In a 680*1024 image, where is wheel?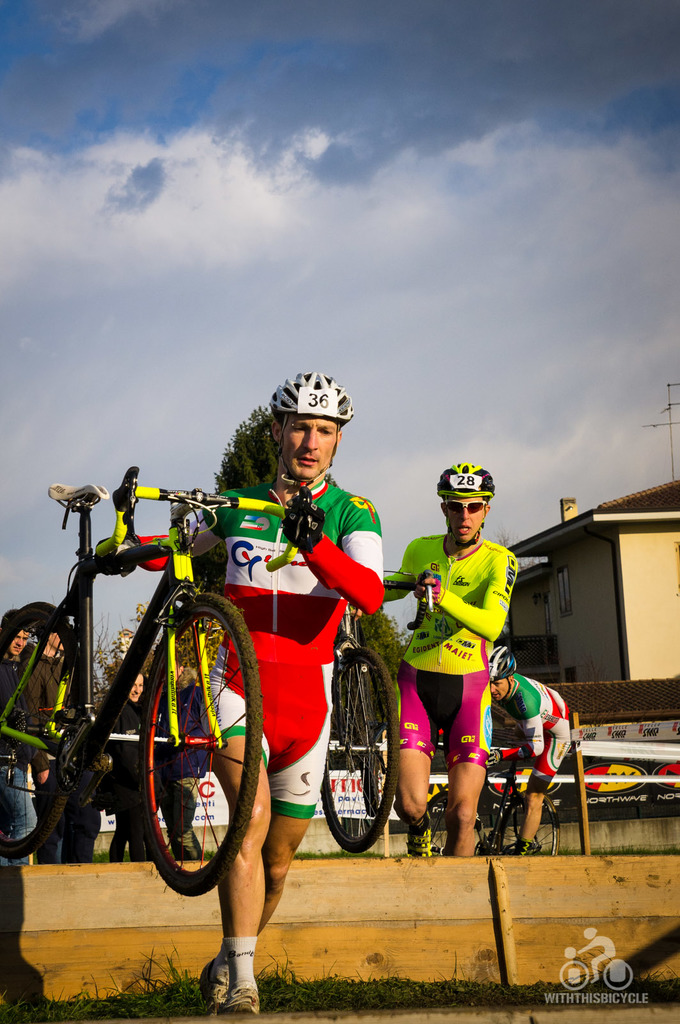
(x1=605, y1=963, x2=631, y2=989).
